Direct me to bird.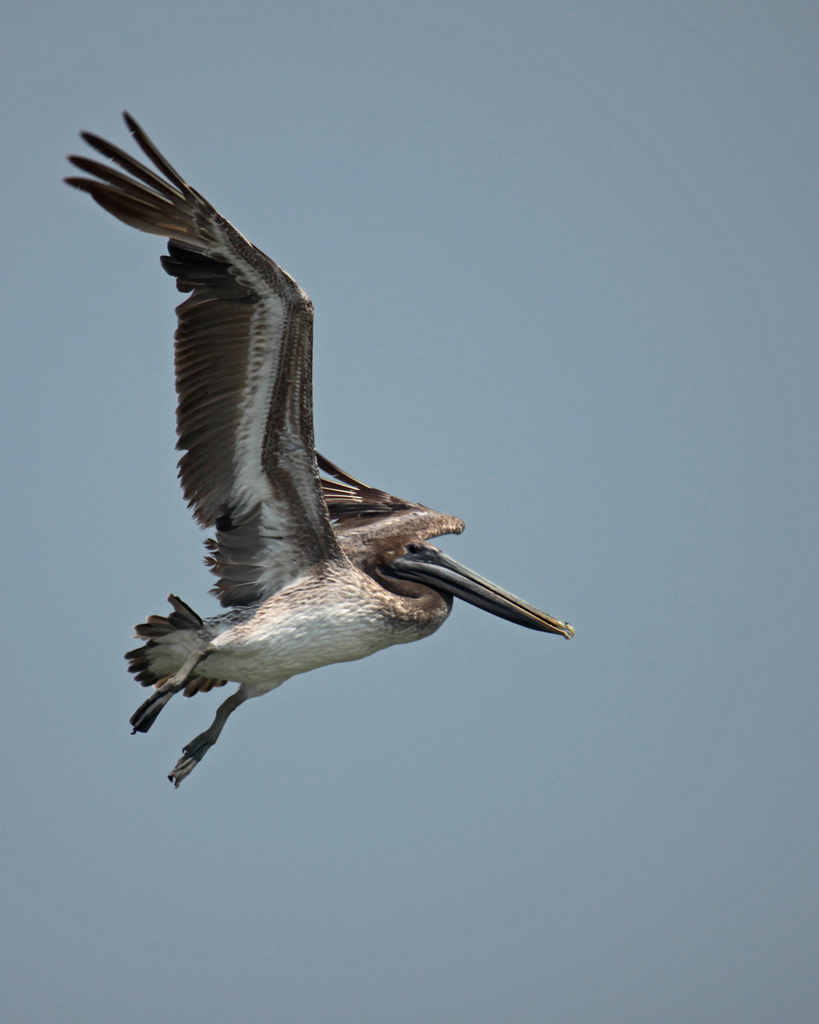
Direction: (left=73, top=141, right=530, bottom=788).
